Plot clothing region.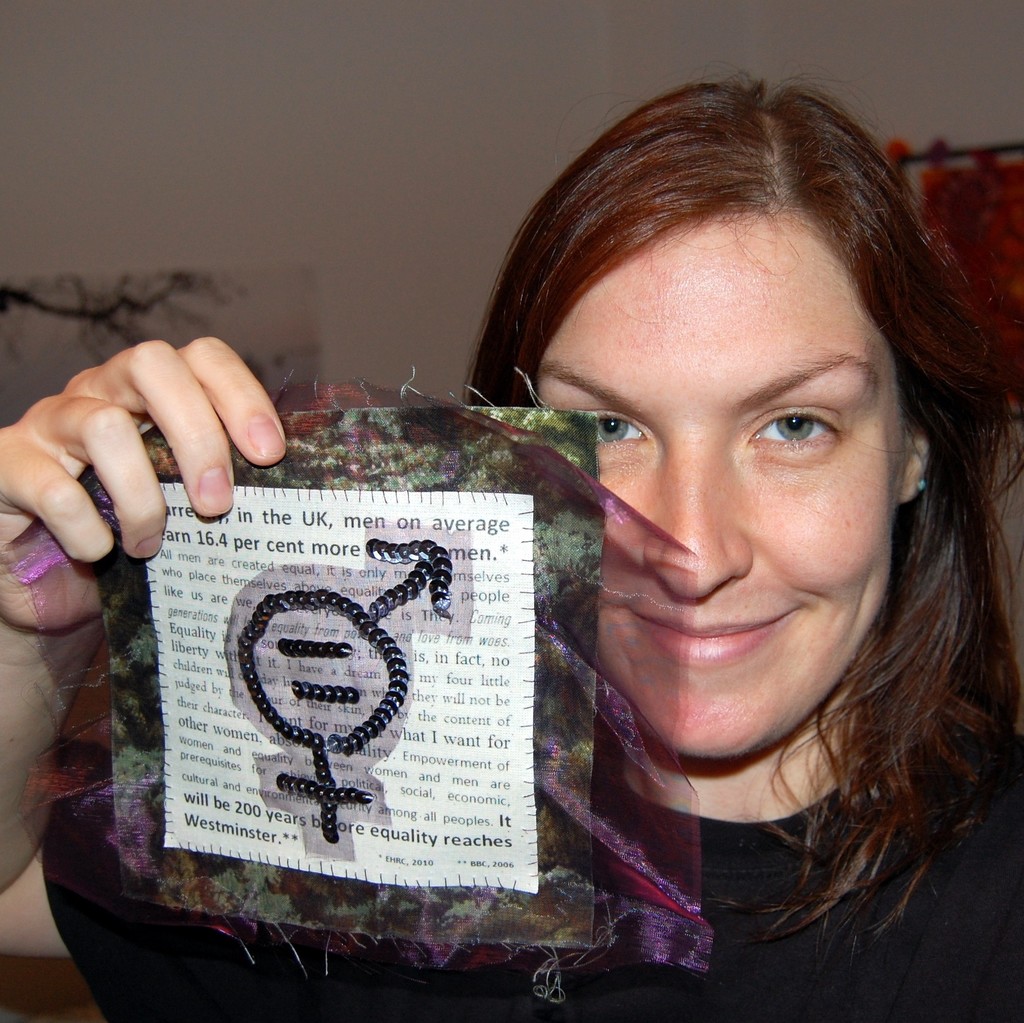
Plotted at crop(42, 732, 1023, 1015).
